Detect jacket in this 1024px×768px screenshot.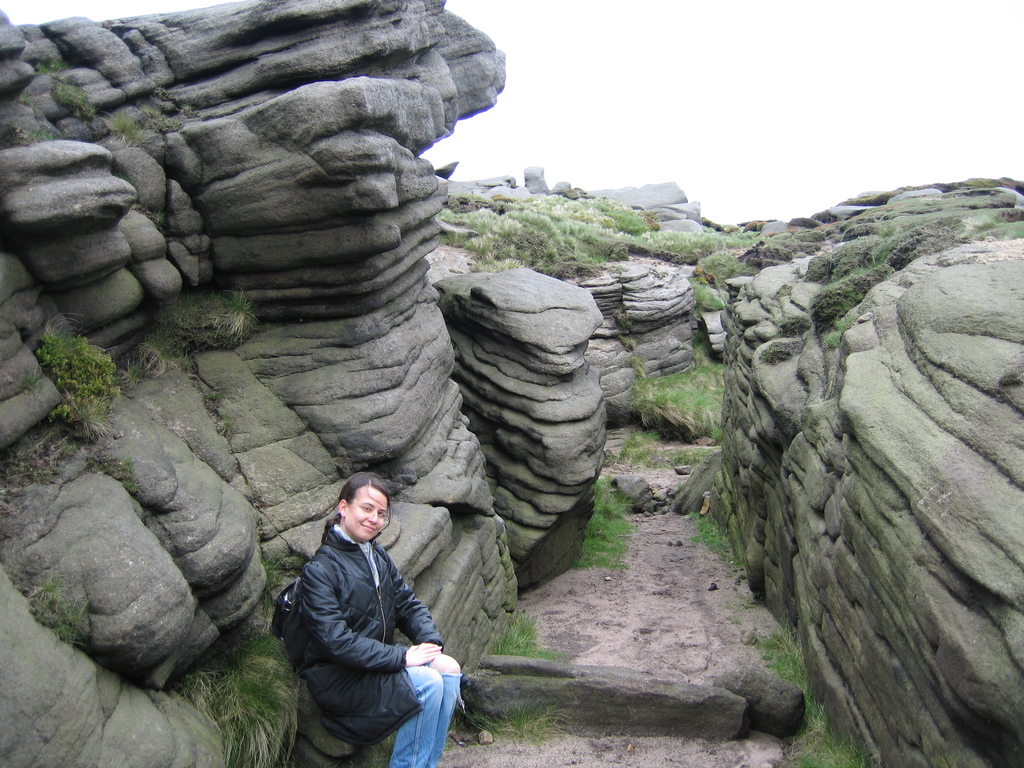
Detection: box=[259, 499, 463, 741].
